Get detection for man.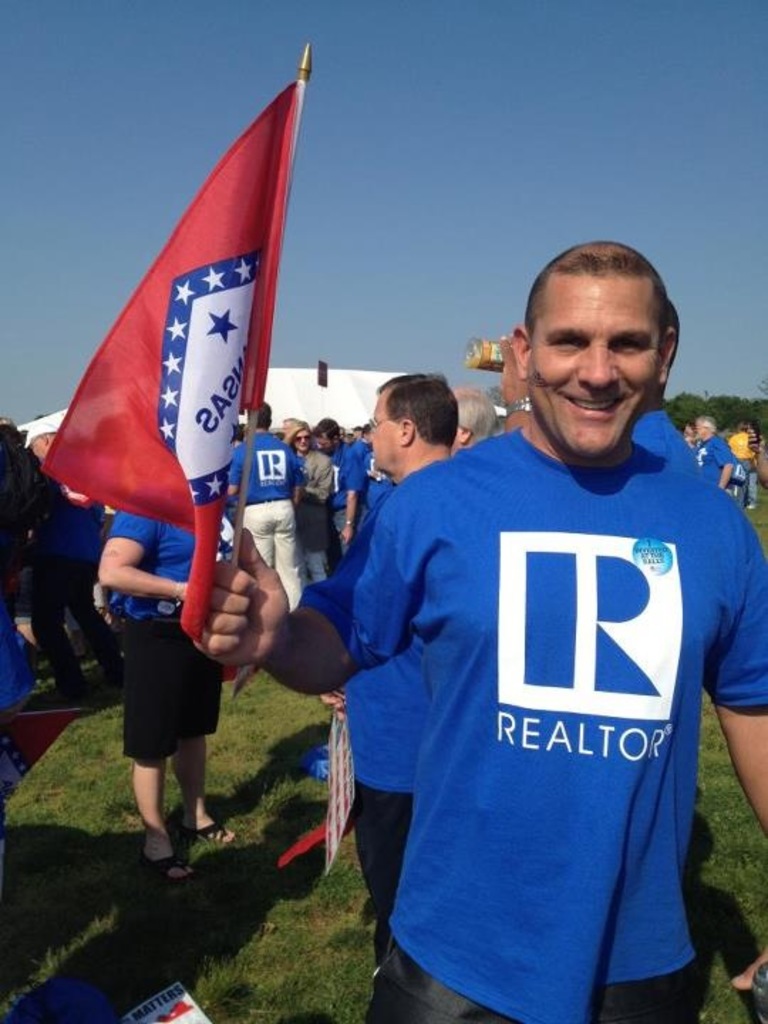
Detection: {"left": 346, "top": 373, "right": 458, "bottom": 956}.
